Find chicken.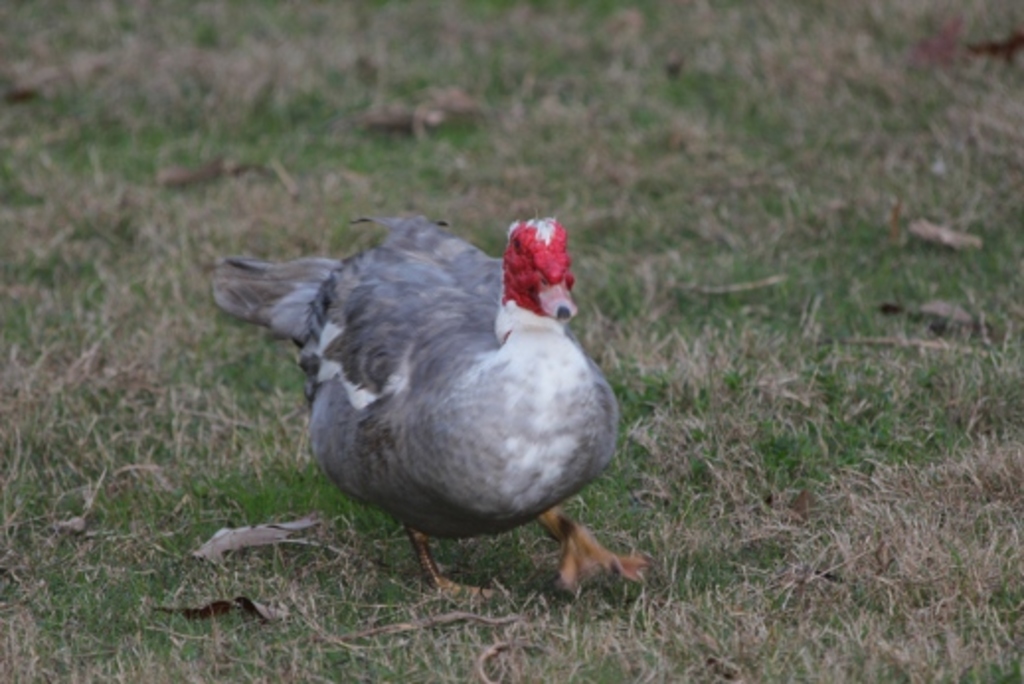
BBox(219, 212, 644, 607).
